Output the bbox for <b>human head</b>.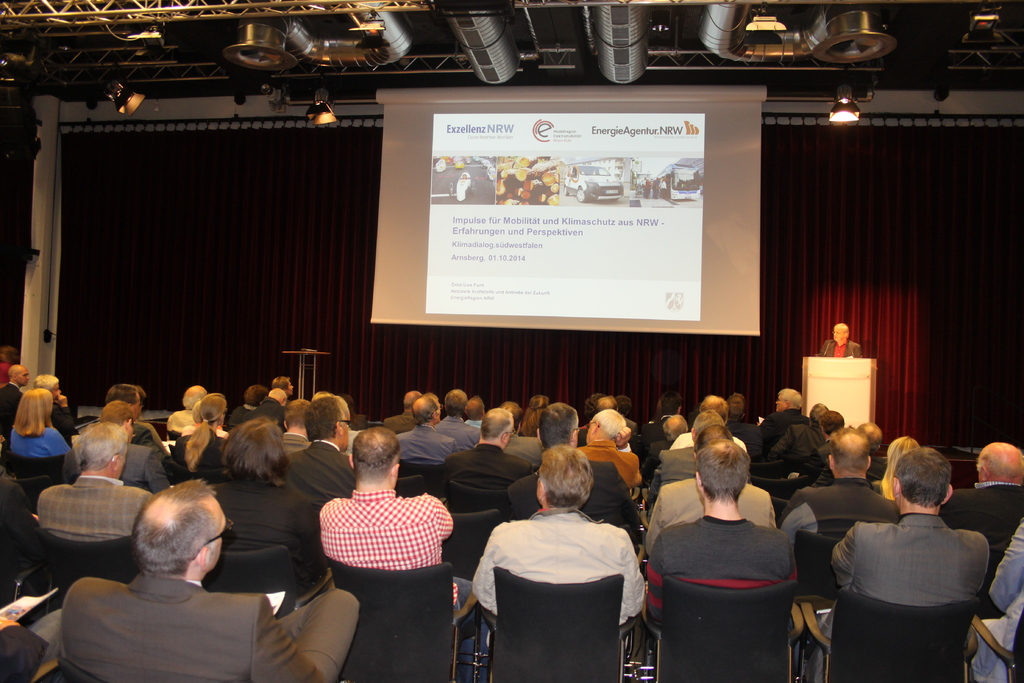
[726, 393, 749, 418].
